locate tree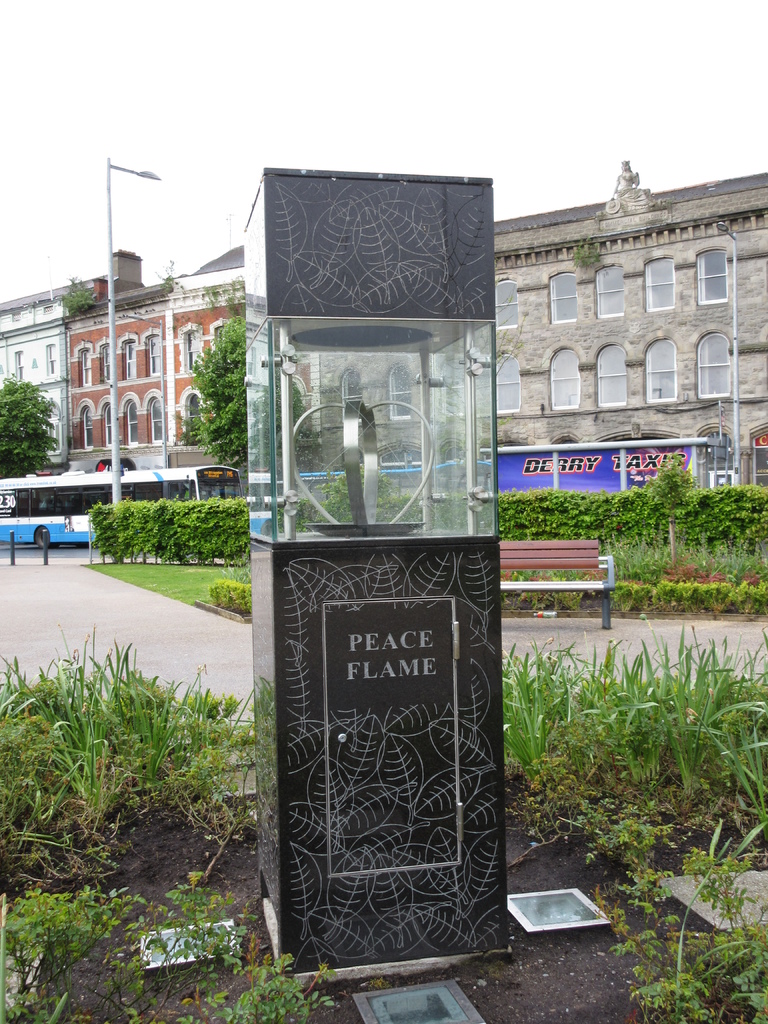
<bbox>186, 316, 327, 479</bbox>
